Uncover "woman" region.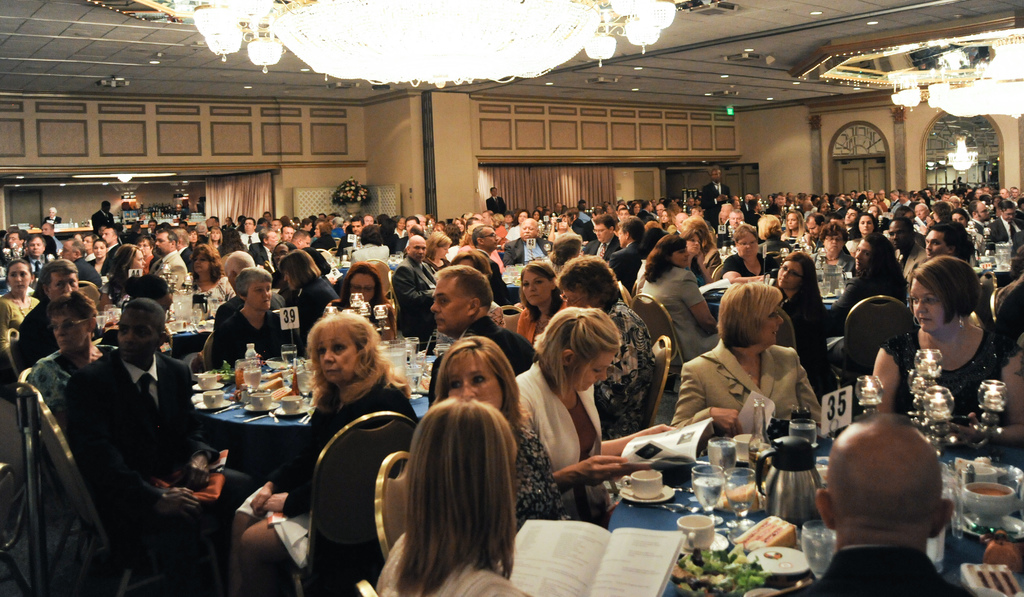
Uncovered: <box>856,253,1023,445</box>.
